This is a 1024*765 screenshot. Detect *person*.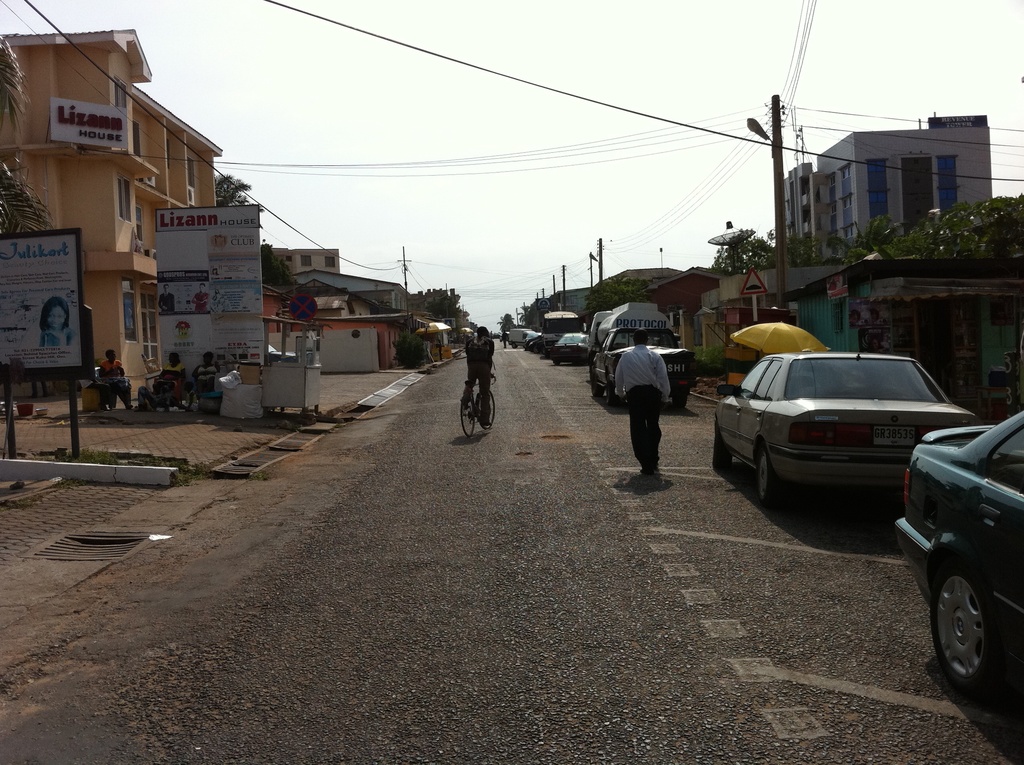
pyautogui.locateOnScreen(148, 352, 188, 408).
